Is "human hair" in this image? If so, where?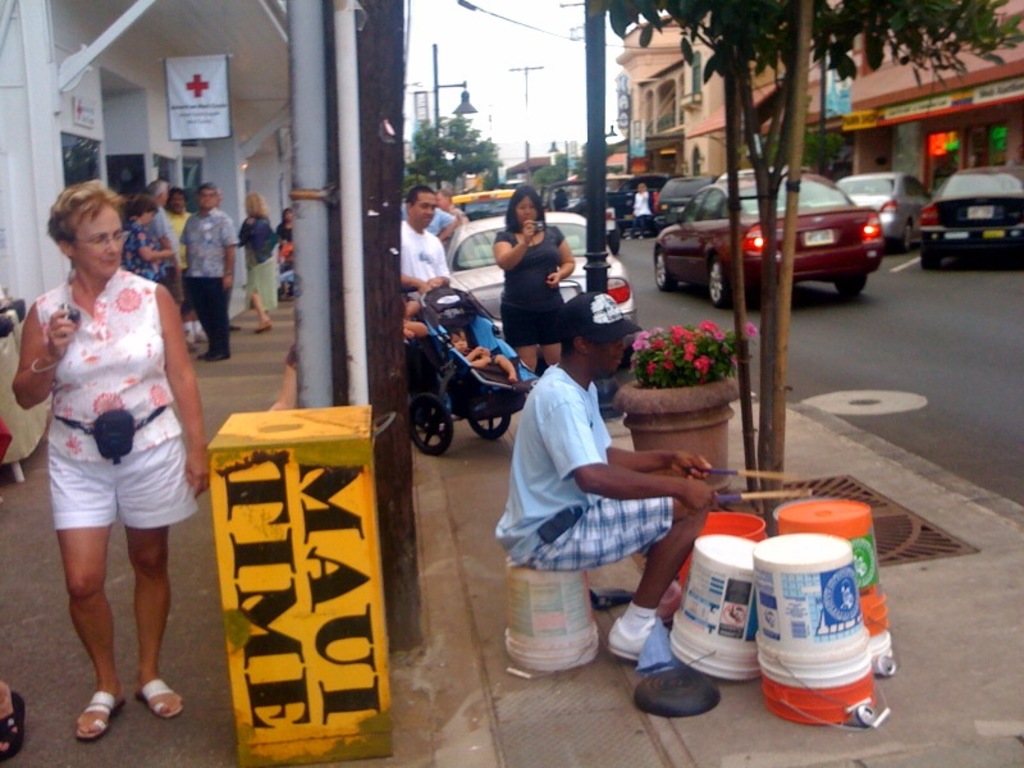
Yes, at box=[196, 179, 216, 200].
